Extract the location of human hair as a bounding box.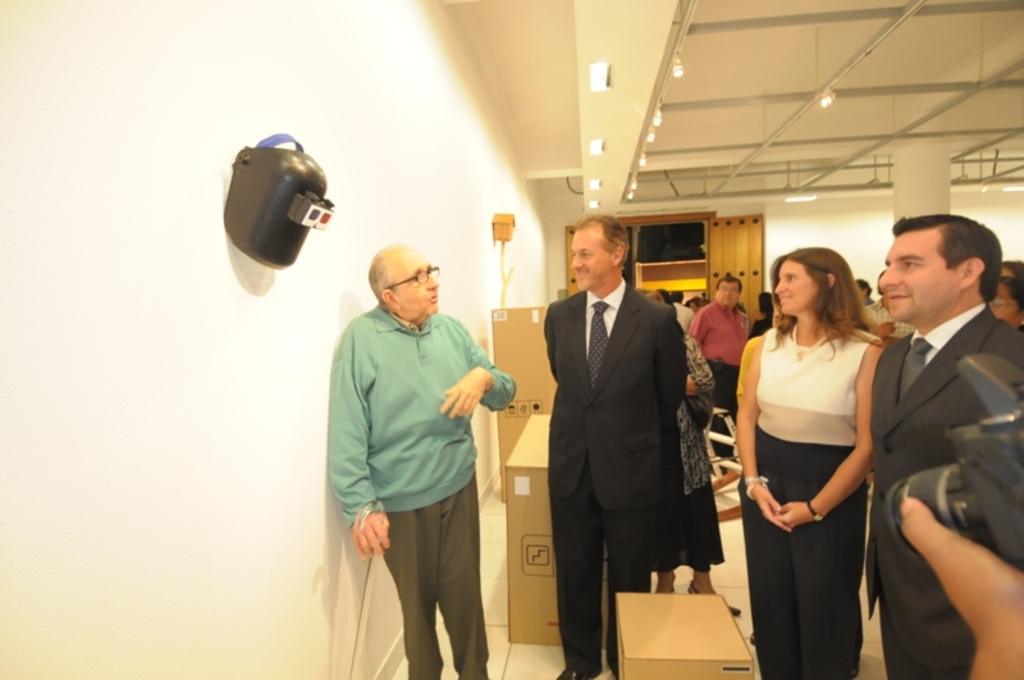
BBox(643, 288, 666, 301).
